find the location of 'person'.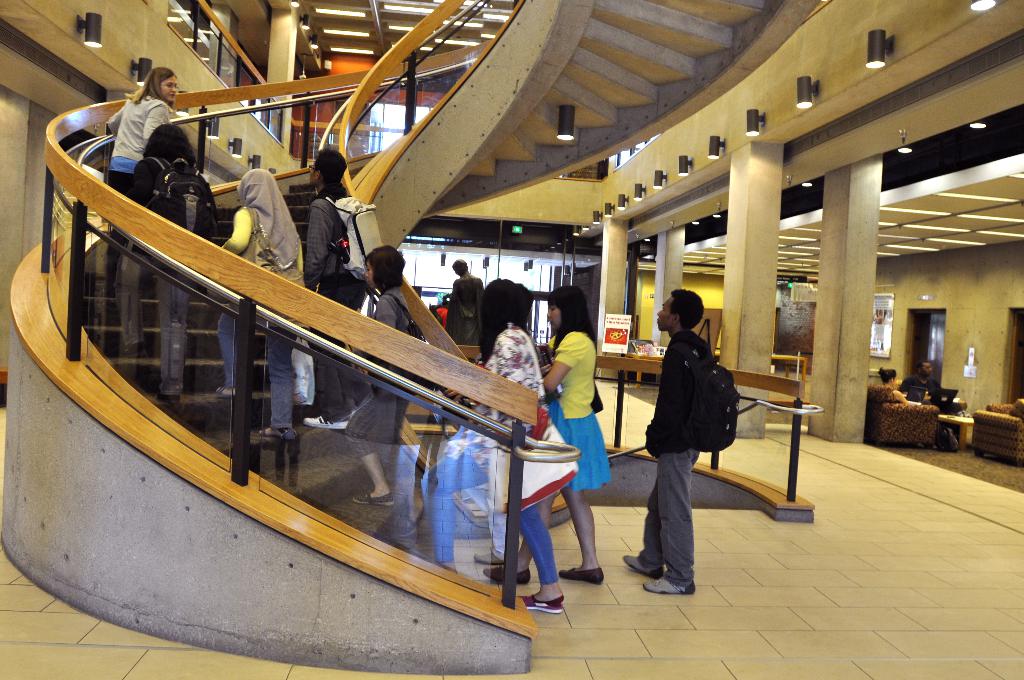
Location: <region>217, 165, 308, 437</region>.
